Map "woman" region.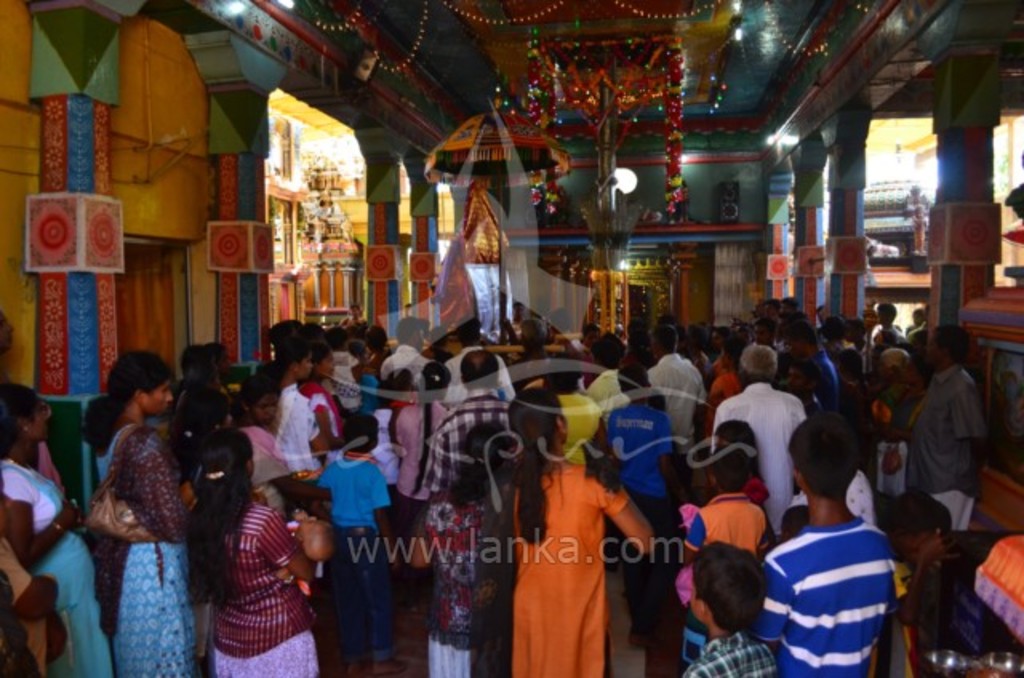
Mapped to bbox=[408, 419, 514, 676].
